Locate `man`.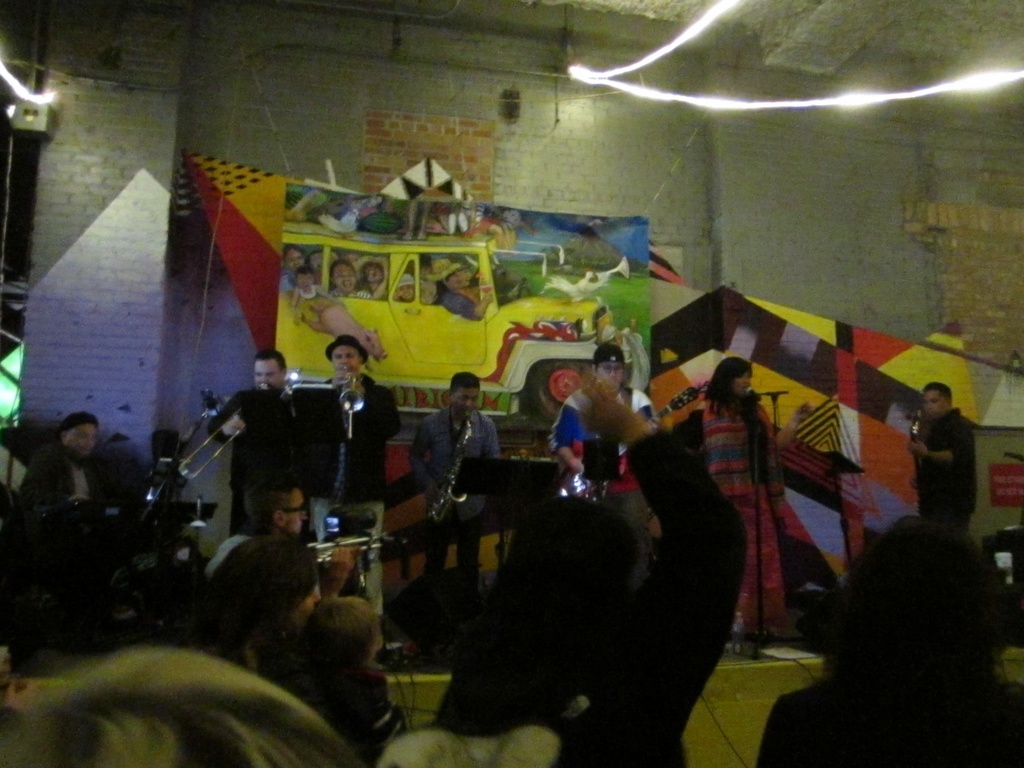
Bounding box: region(546, 336, 653, 574).
